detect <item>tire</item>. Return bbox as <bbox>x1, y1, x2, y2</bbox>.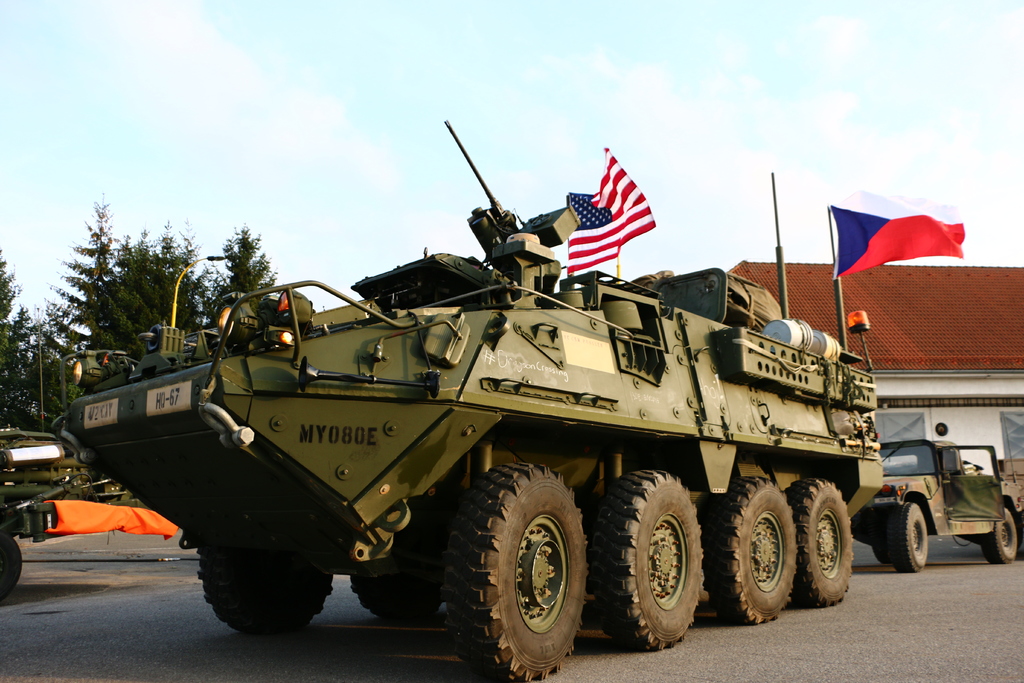
<bbox>0, 533, 24, 599</bbox>.
